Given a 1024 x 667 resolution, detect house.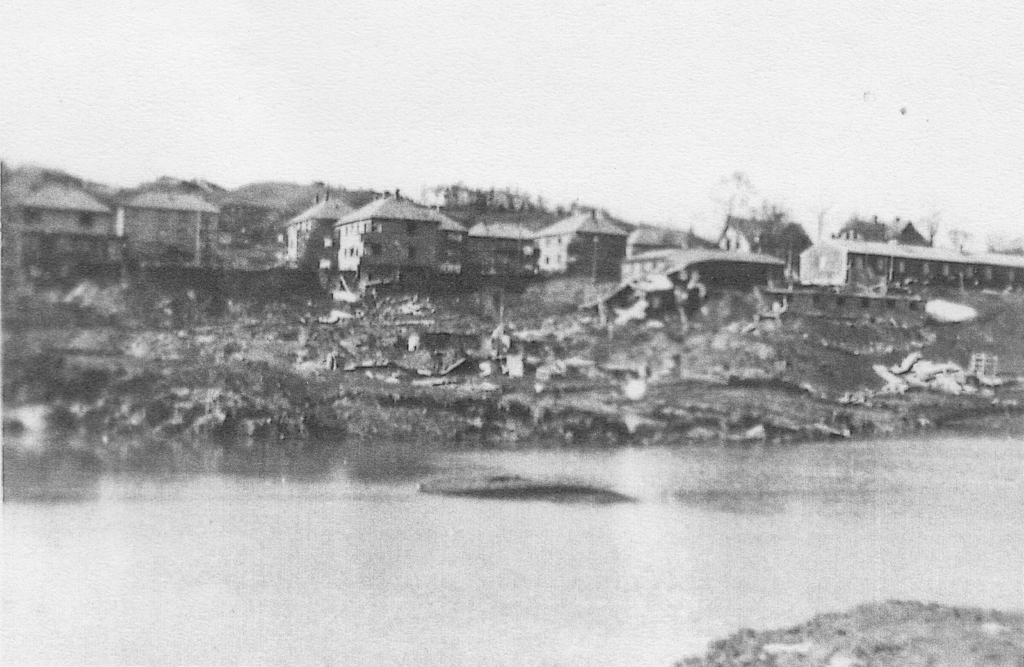
bbox=(338, 185, 435, 273).
